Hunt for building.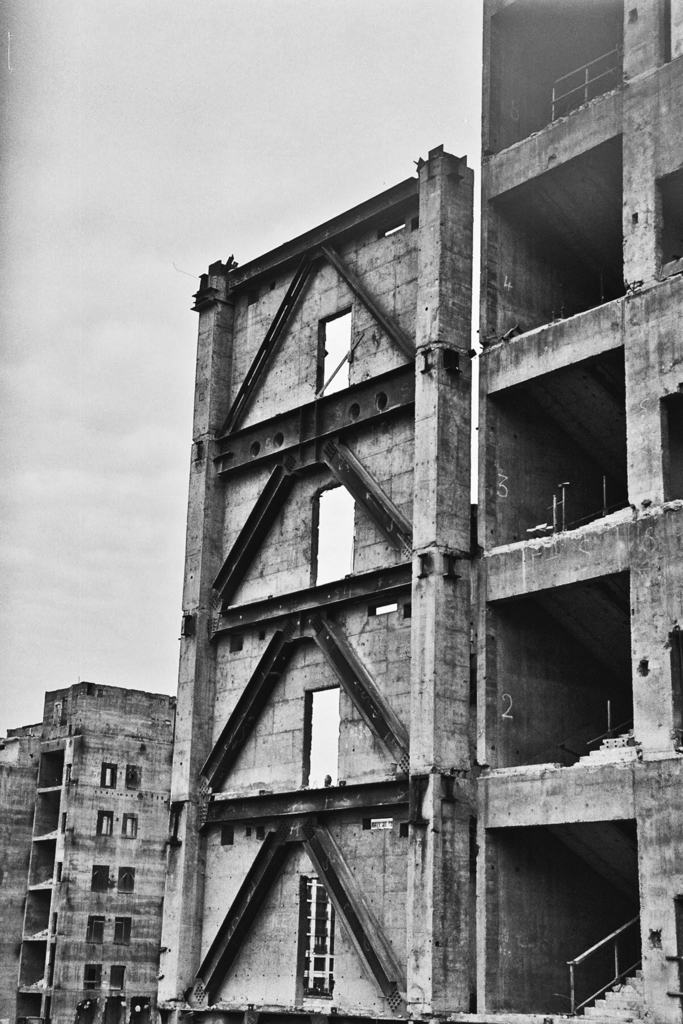
Hunted down at locate(0, 0, 682, 1023).
